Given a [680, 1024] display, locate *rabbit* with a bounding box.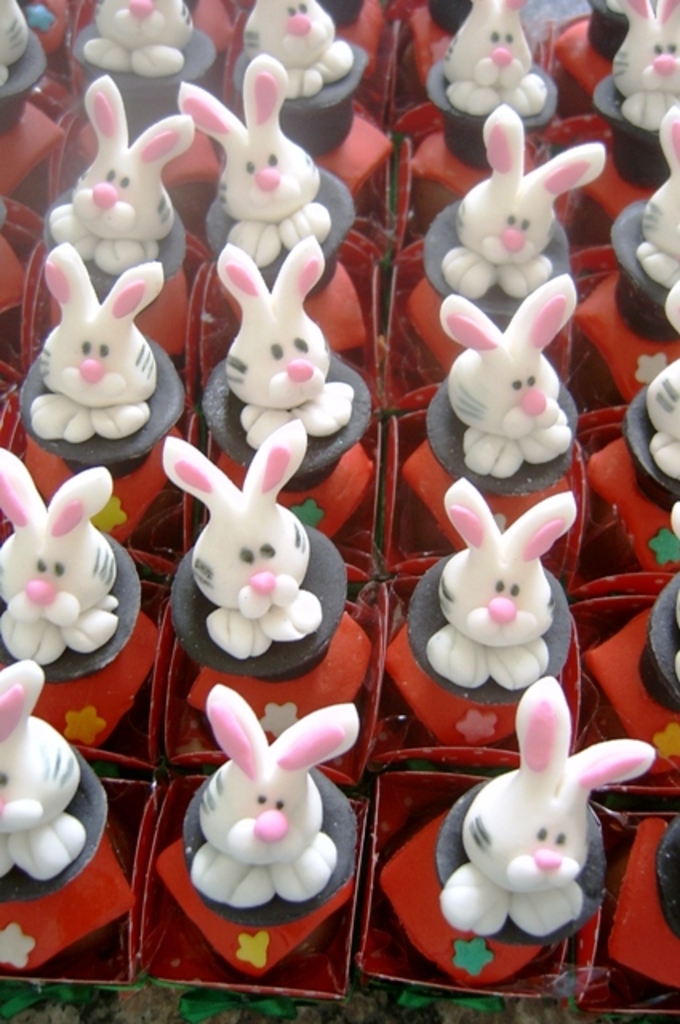
Located: (445,0,554,117).
